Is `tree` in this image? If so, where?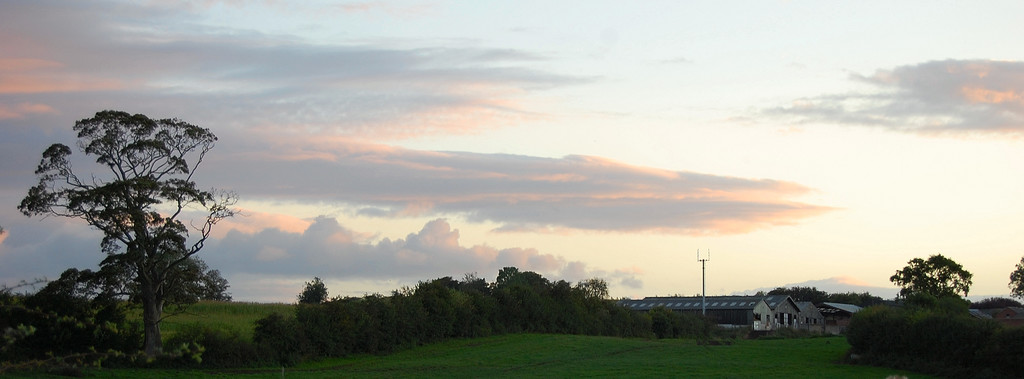
Yes, at 34,87,232,347.
